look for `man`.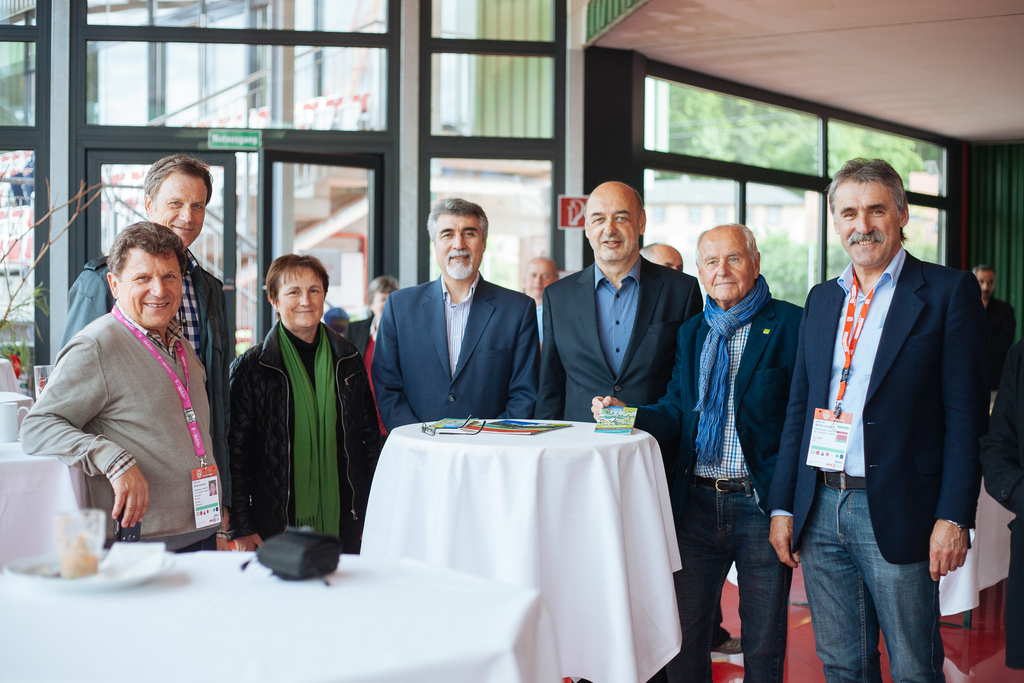
Found: <region>540, 179, 705, 461</region>.
